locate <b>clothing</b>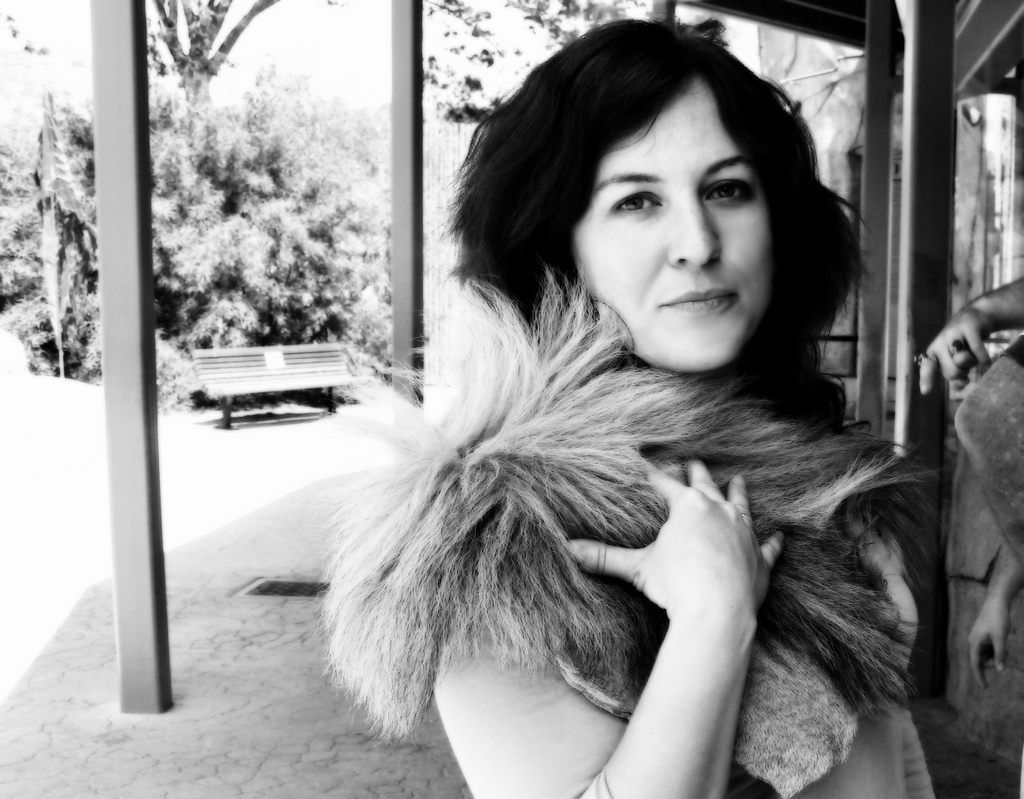
[307,270,956,798]
